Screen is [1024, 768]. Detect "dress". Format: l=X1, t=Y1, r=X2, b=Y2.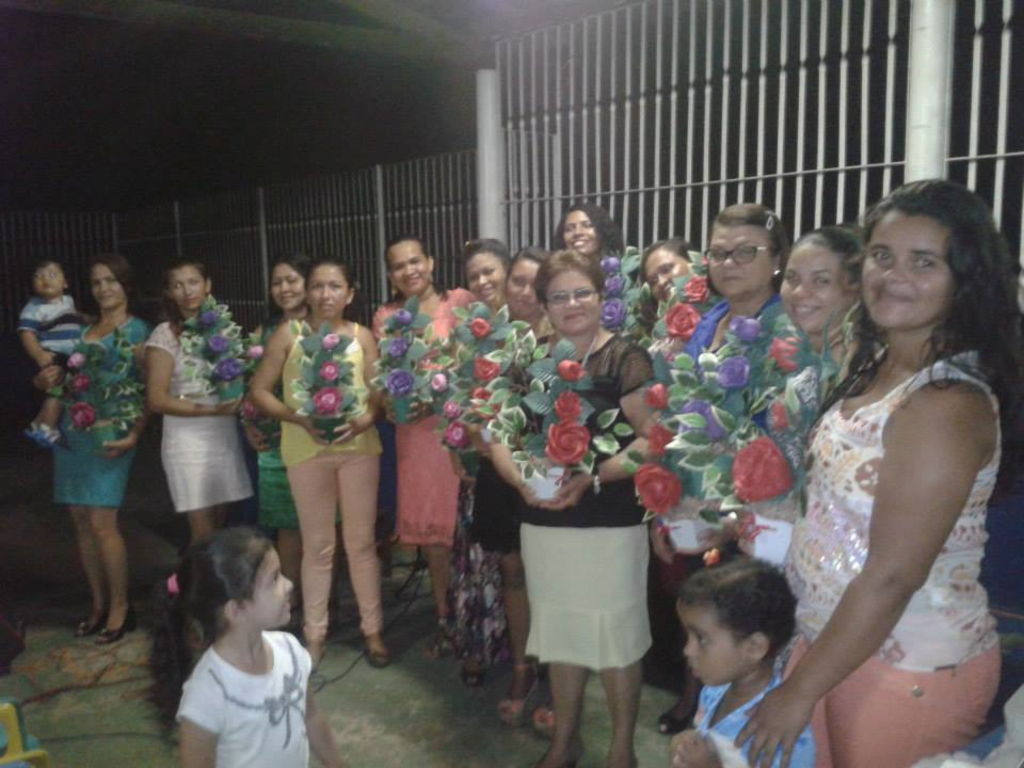
l=371, t=285, r=464, b=543.
